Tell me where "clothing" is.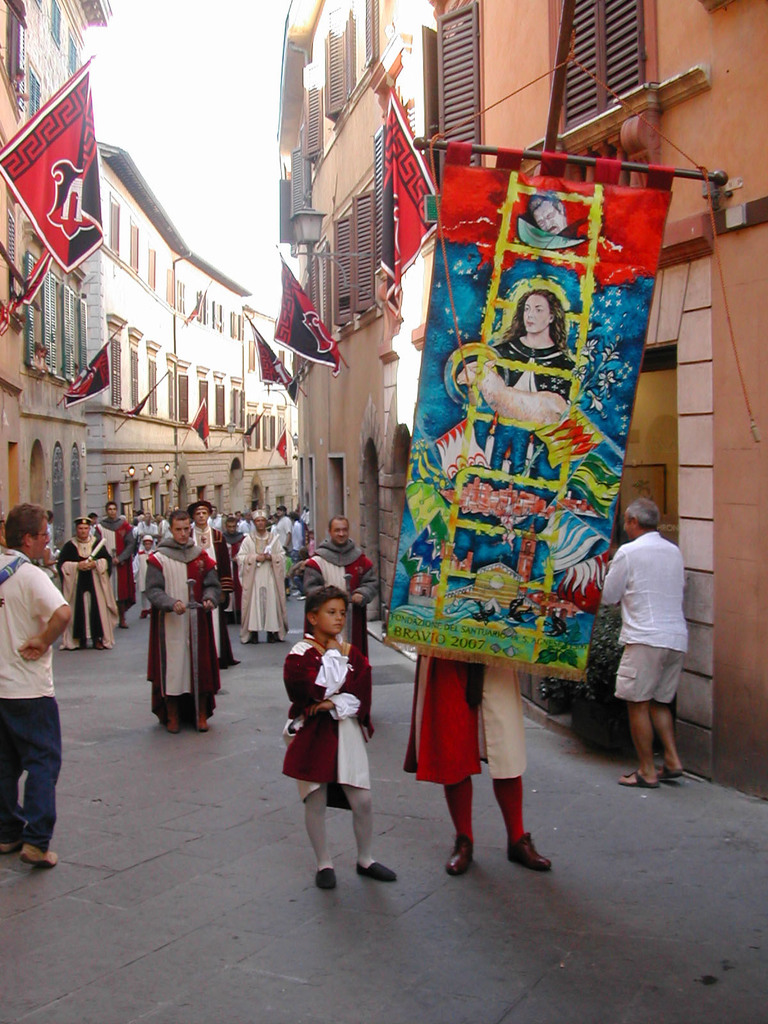
"clothing" is at x1=0 y1=550 x2=65 y2=852.
